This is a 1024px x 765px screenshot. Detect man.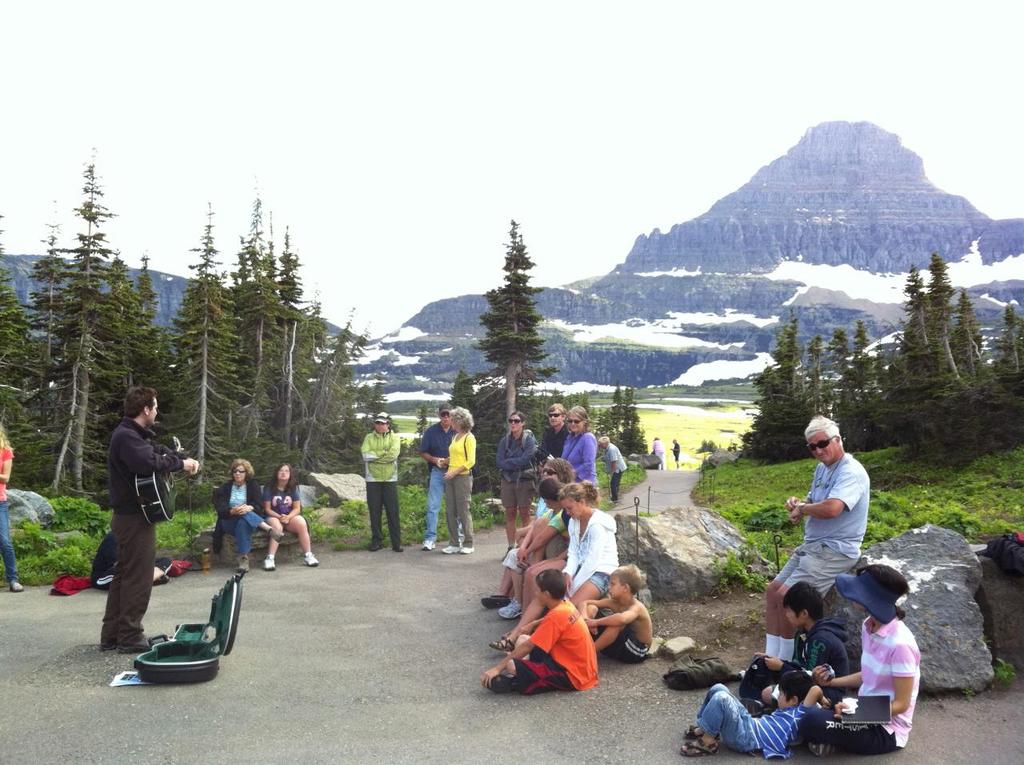
locate(674, 439, 682, 467).
